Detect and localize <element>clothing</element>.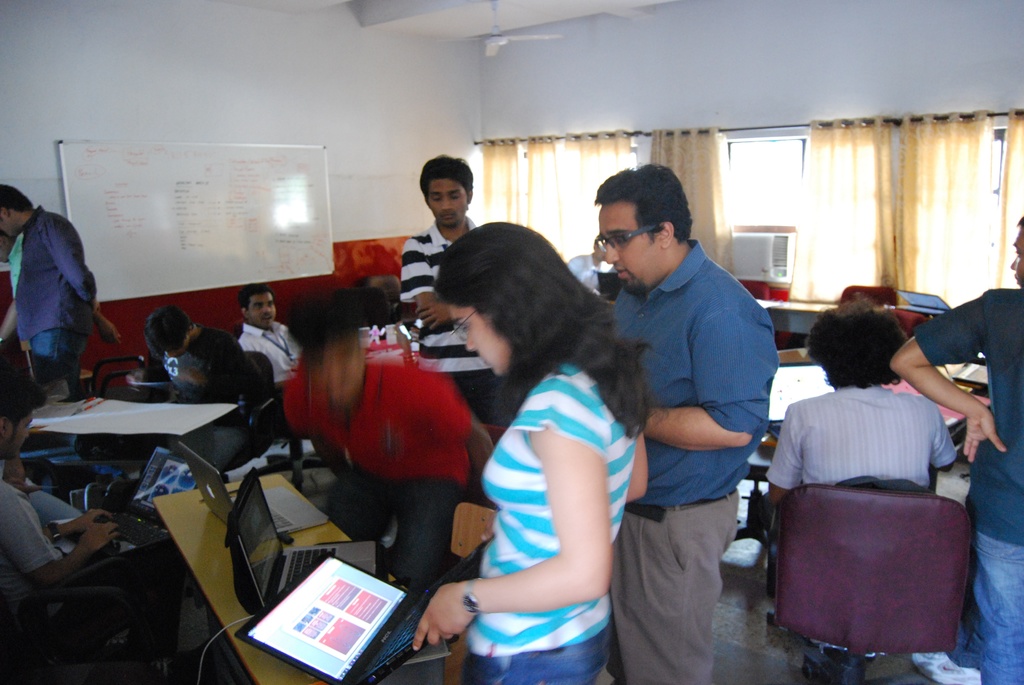
Localized at left=460, top=354, right=639, bottom=684.
